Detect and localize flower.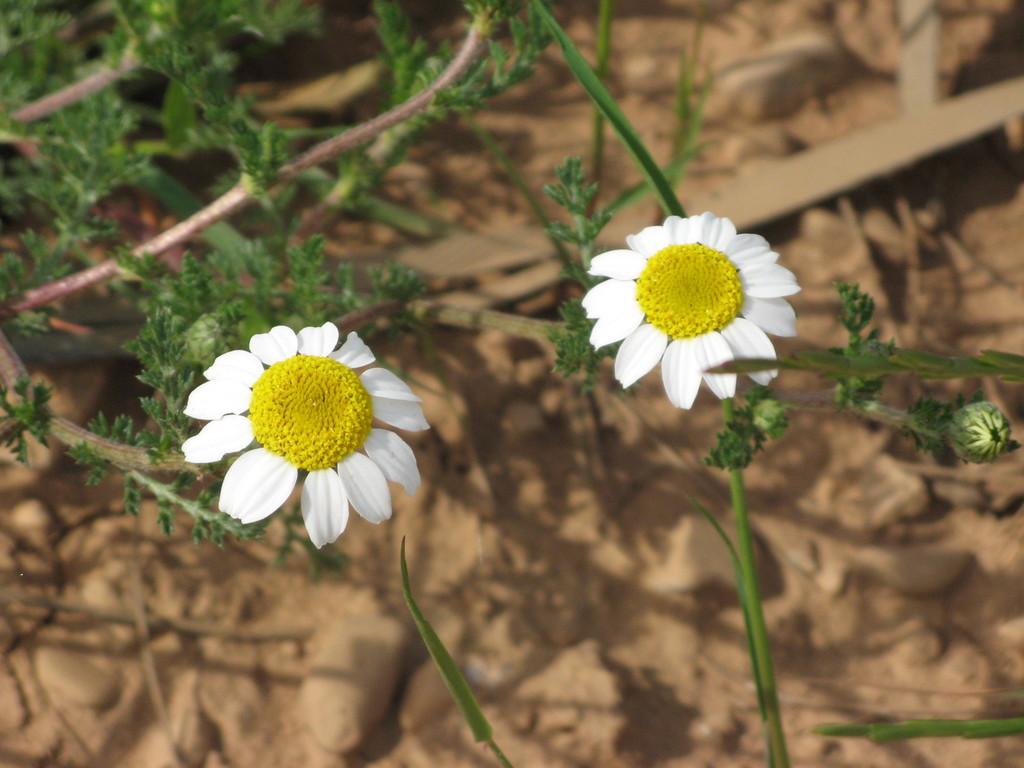
Localized at left=575, top=198, right=803, bottom=406.
